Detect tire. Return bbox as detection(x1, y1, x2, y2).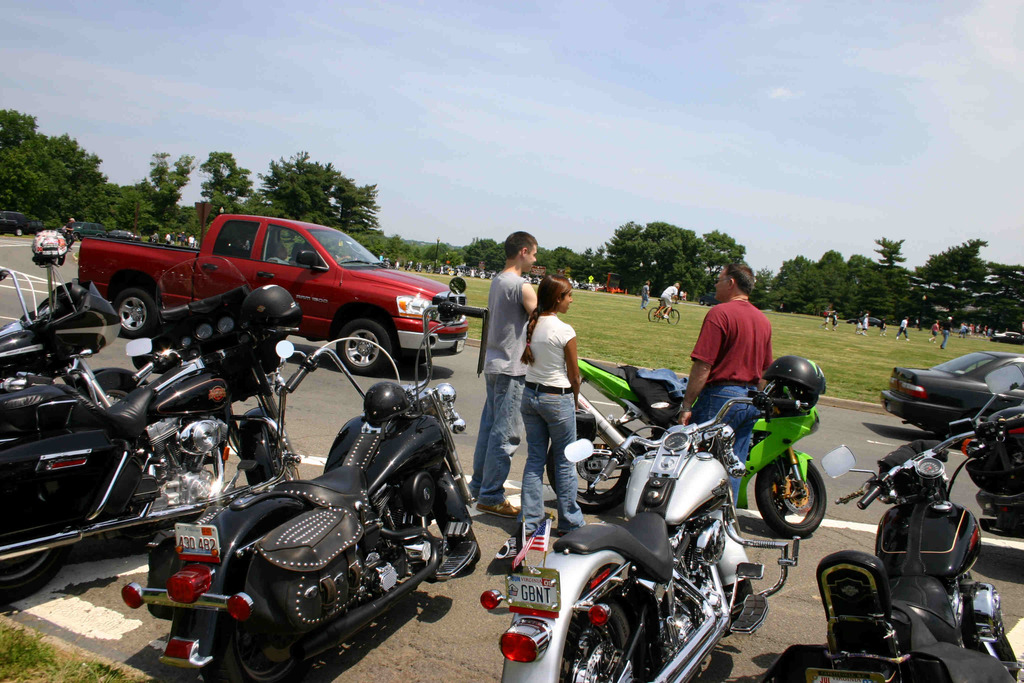
detection(698, 299, 706, 308).
